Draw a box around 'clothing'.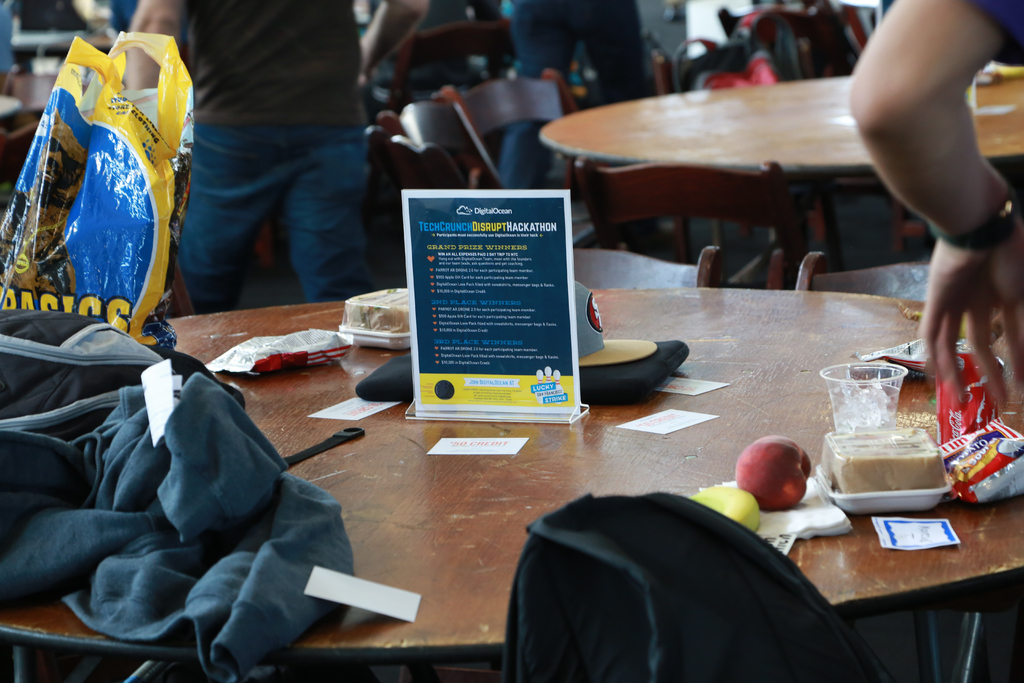
(502,0,655,194).
